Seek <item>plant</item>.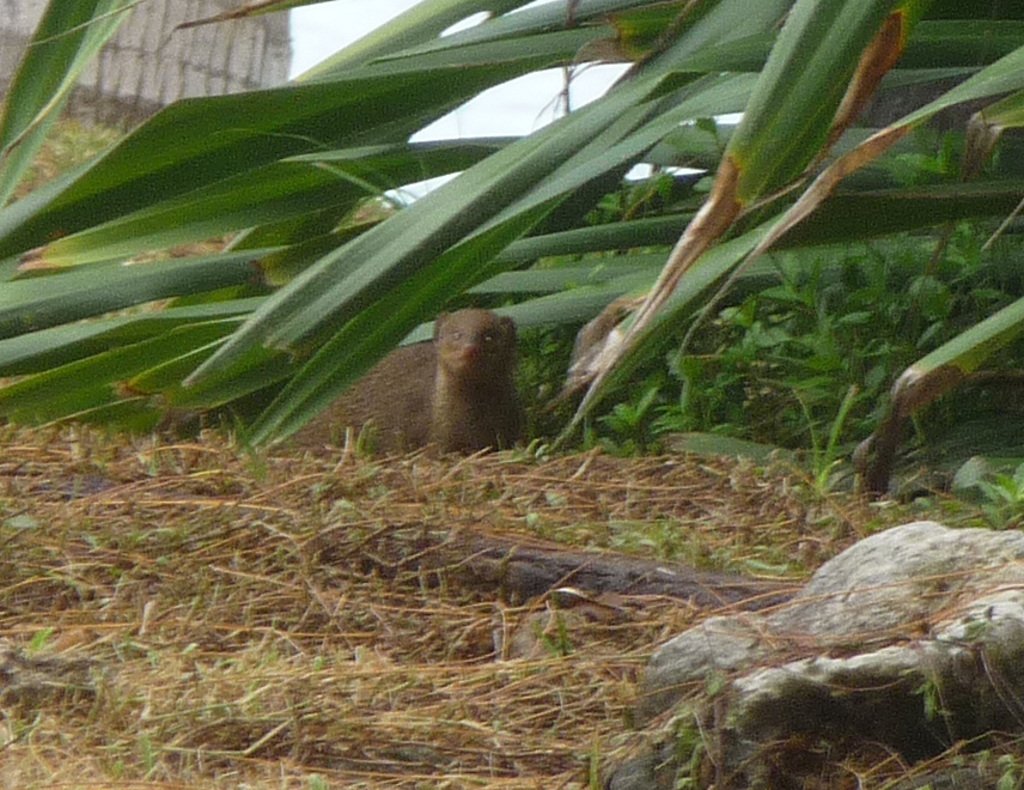
x1=657, y1=694, x2=718, y2=789.
